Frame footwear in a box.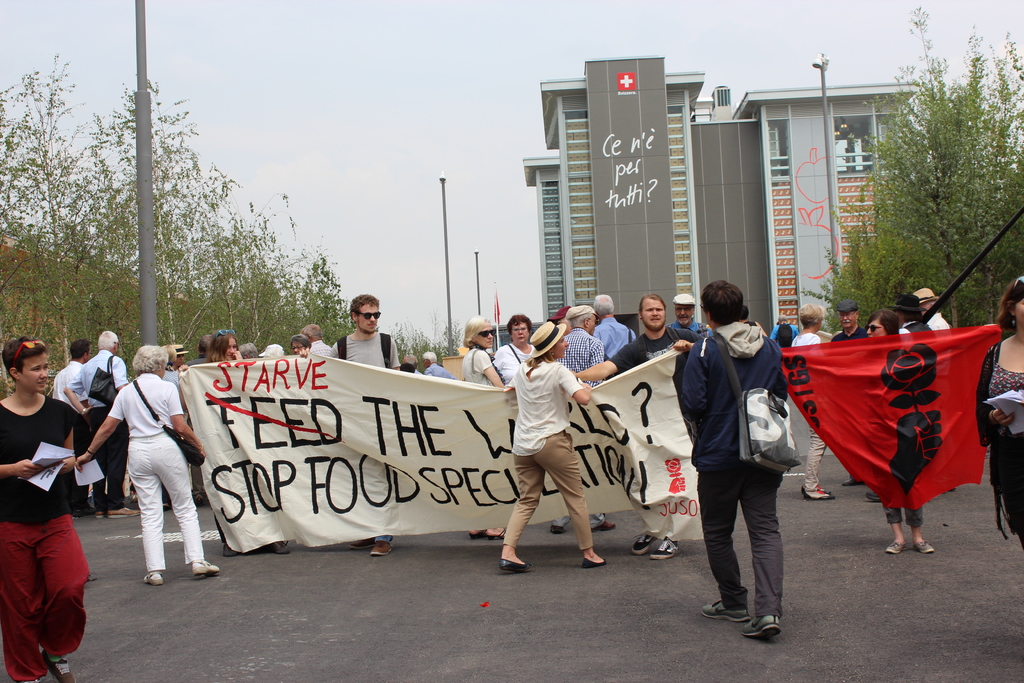
700,599,756,623.
